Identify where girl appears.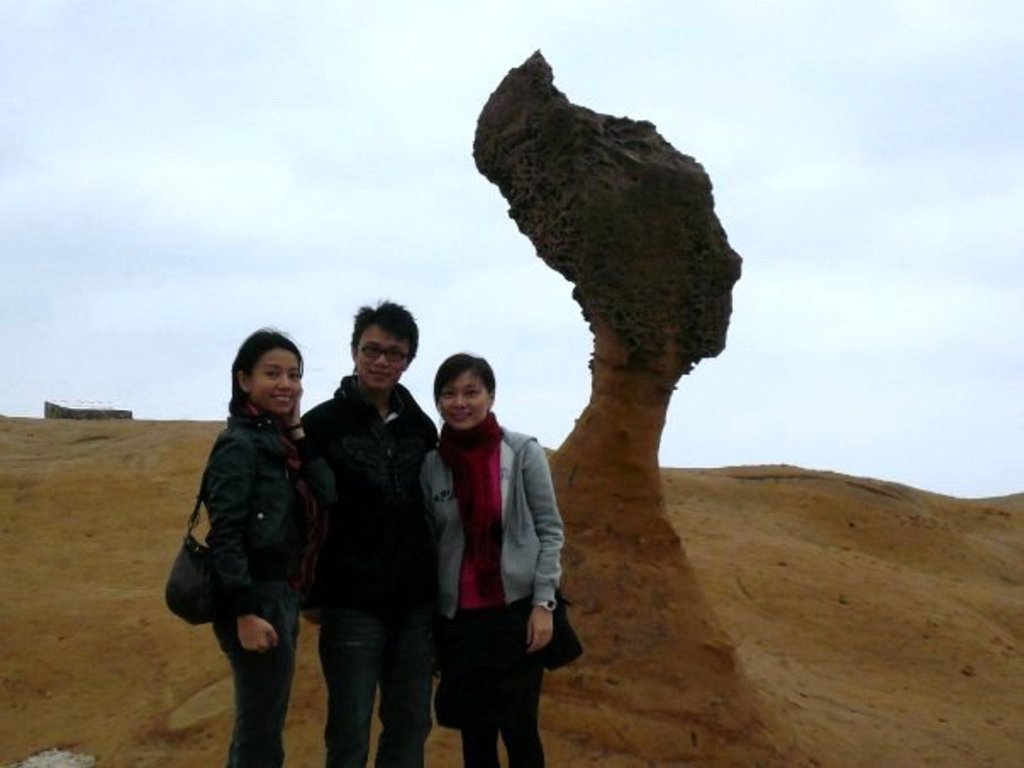
Appears at Rect(205, 326, 337, 766).
